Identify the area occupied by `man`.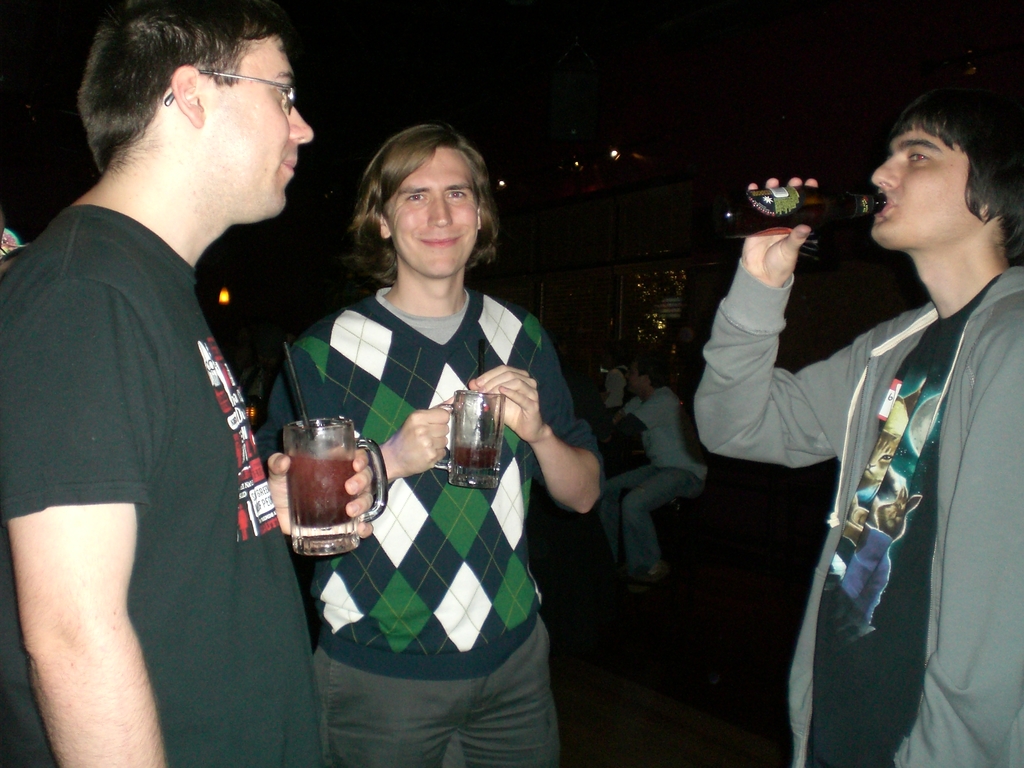
Area: detection(582, 359, 721, 574).
